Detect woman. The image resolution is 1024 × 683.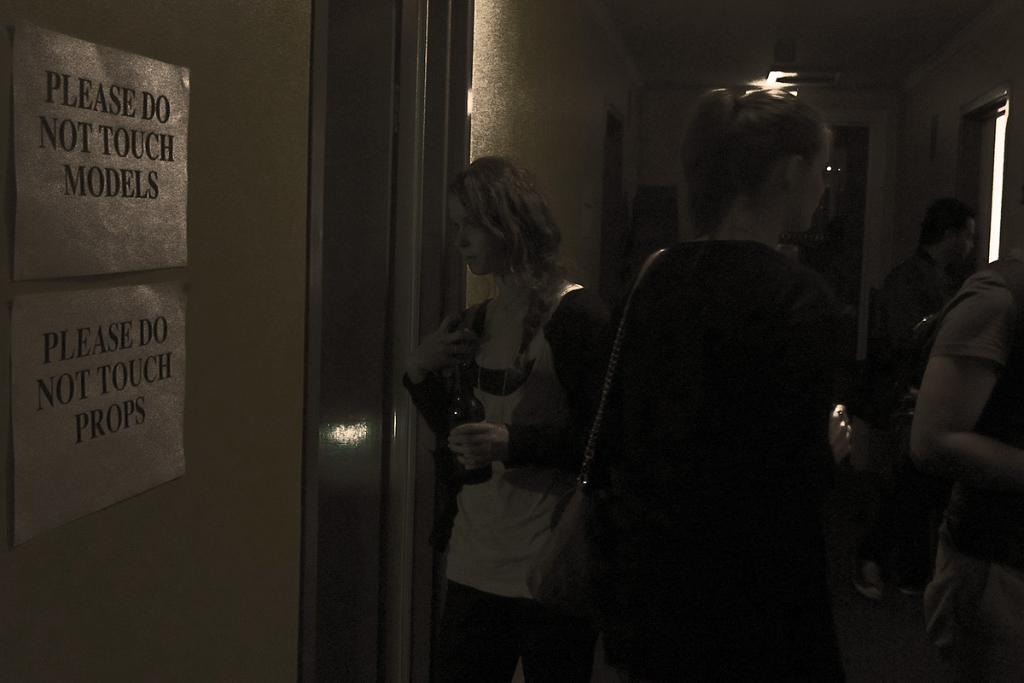
locate(576, 83, 852, 682).
